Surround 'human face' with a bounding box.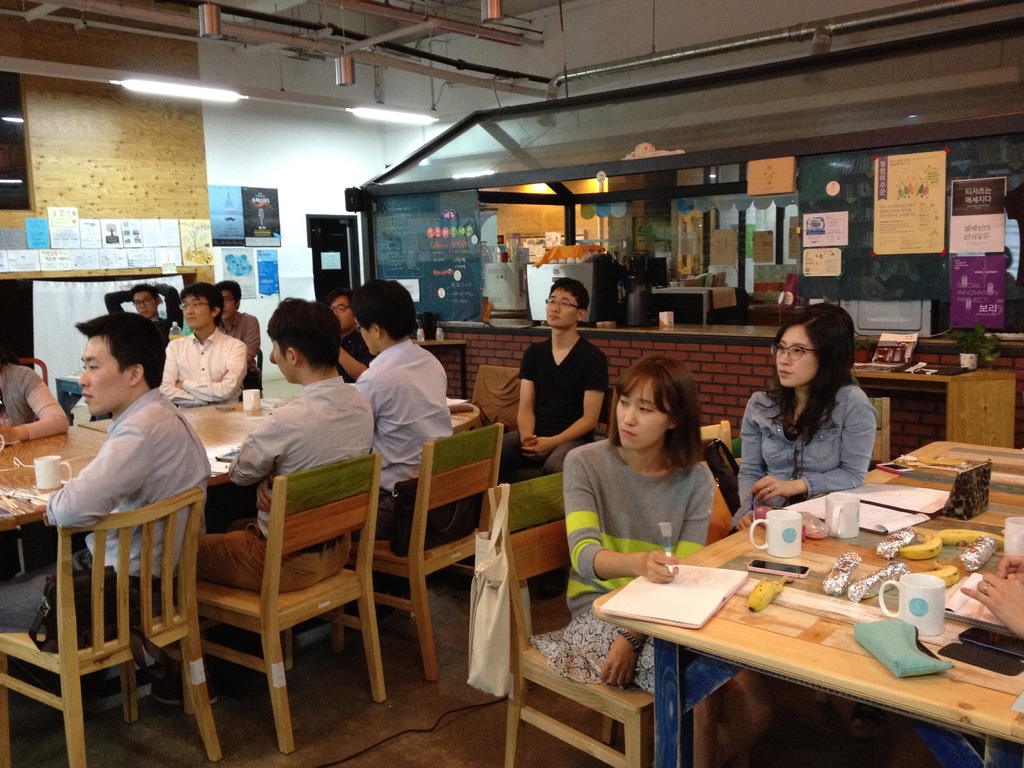
x1=361, y1=320, x2=381, y2=353.
